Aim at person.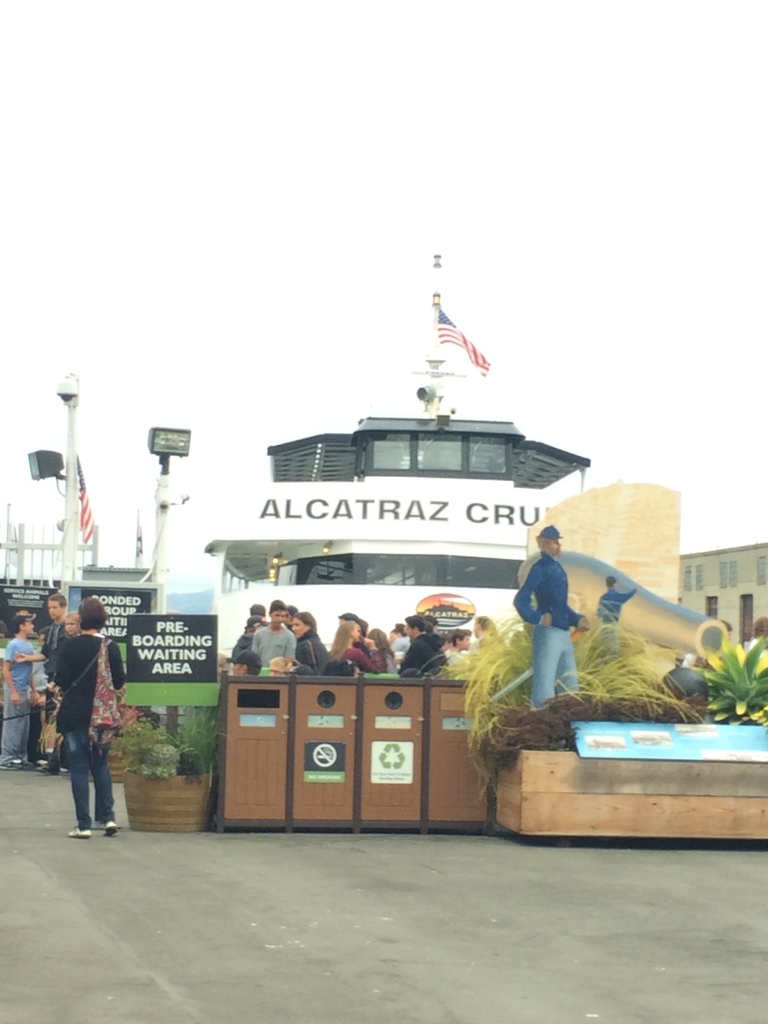
Aimed at rect(592, 570, 634, 655).
